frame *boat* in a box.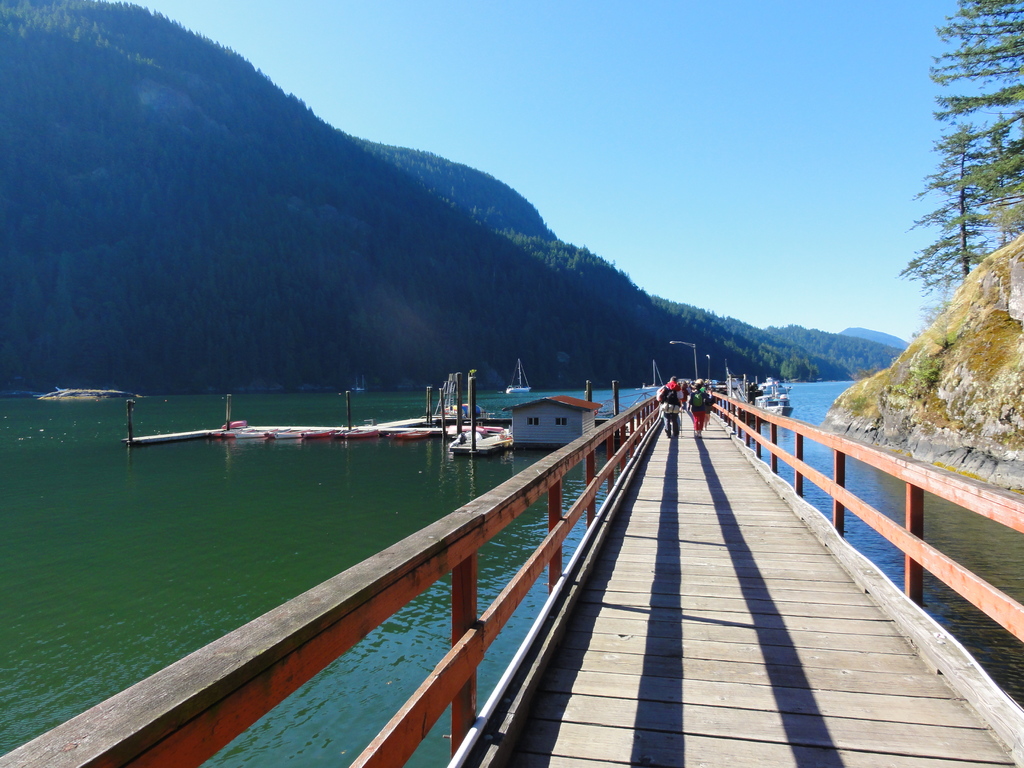
[641,359,664,392].
